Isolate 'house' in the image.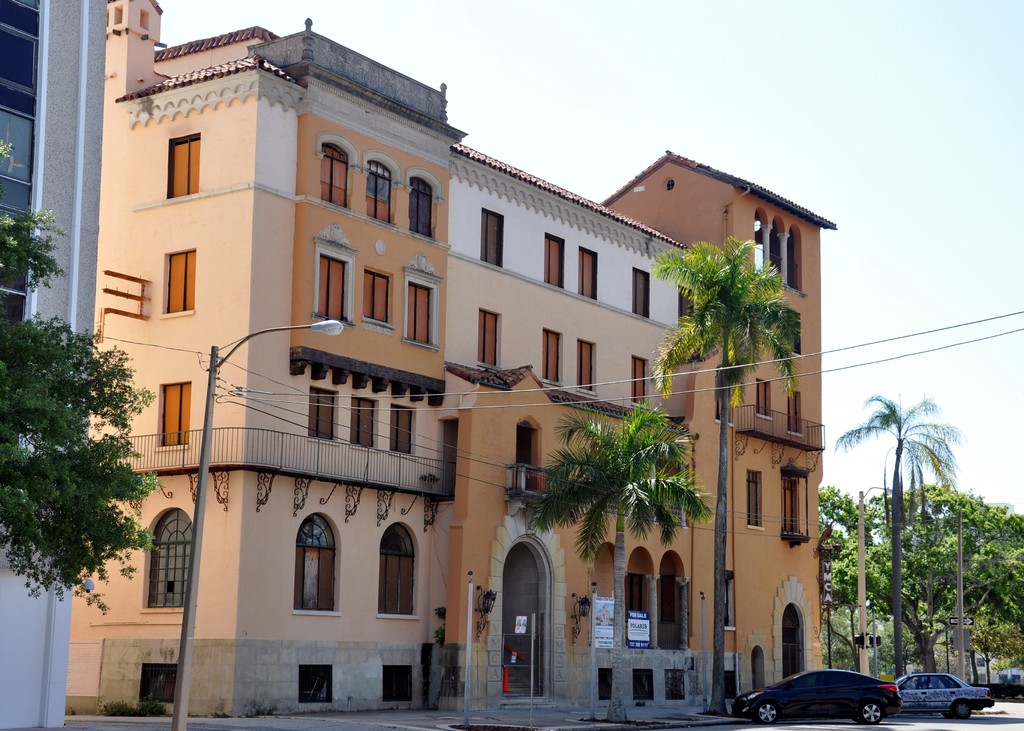
Isolated region: 65/0/834/720.
